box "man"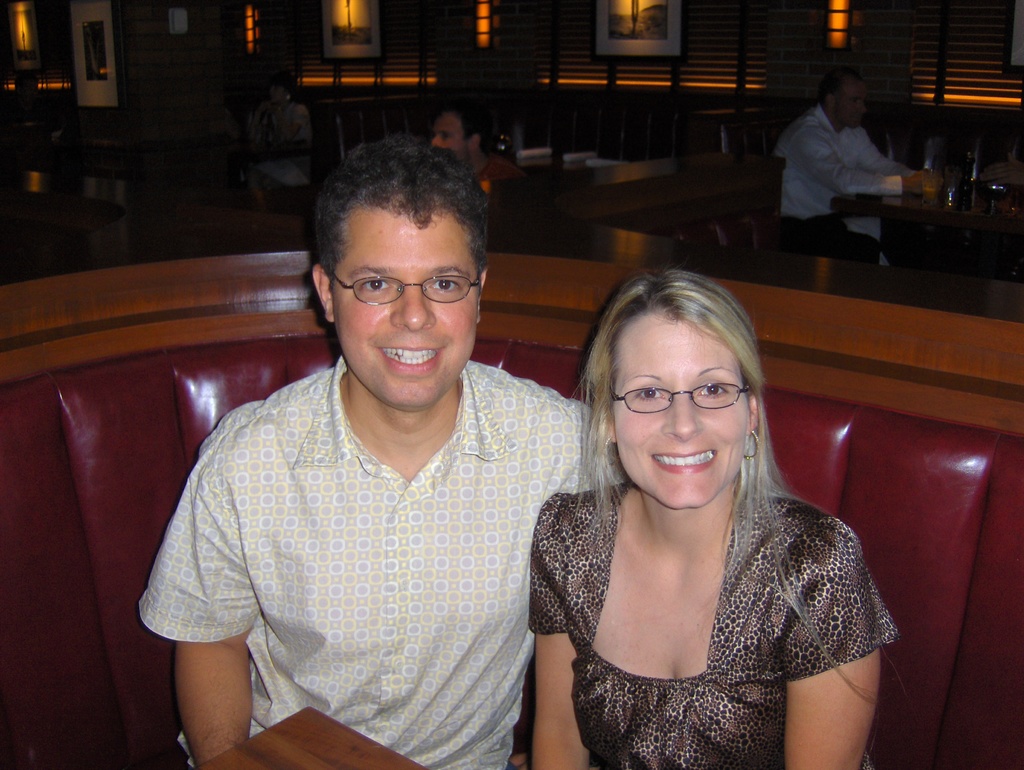
select_region(428, 109, 524, 192)
